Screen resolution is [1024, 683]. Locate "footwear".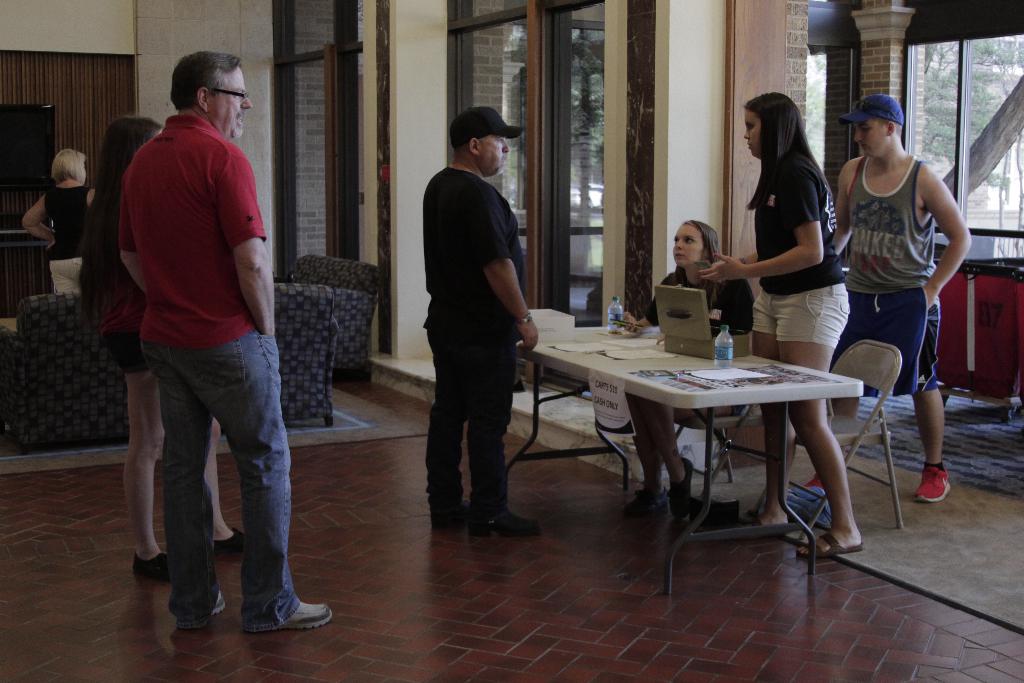
box=[190, 583, 229, 617].
